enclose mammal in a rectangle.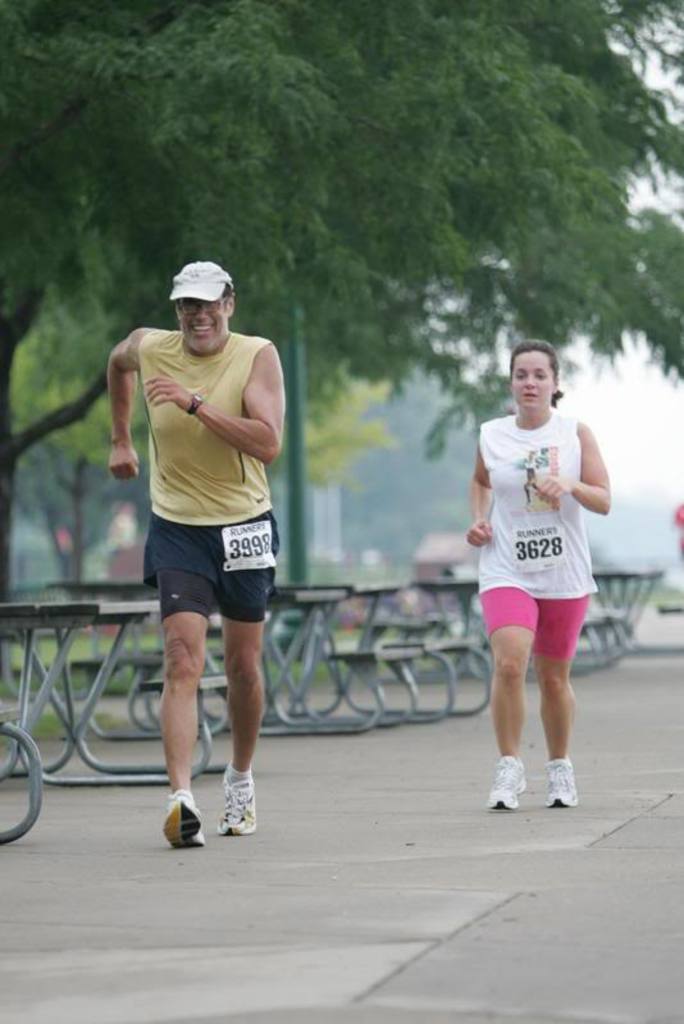
rect(108, 255, 293, 849).
